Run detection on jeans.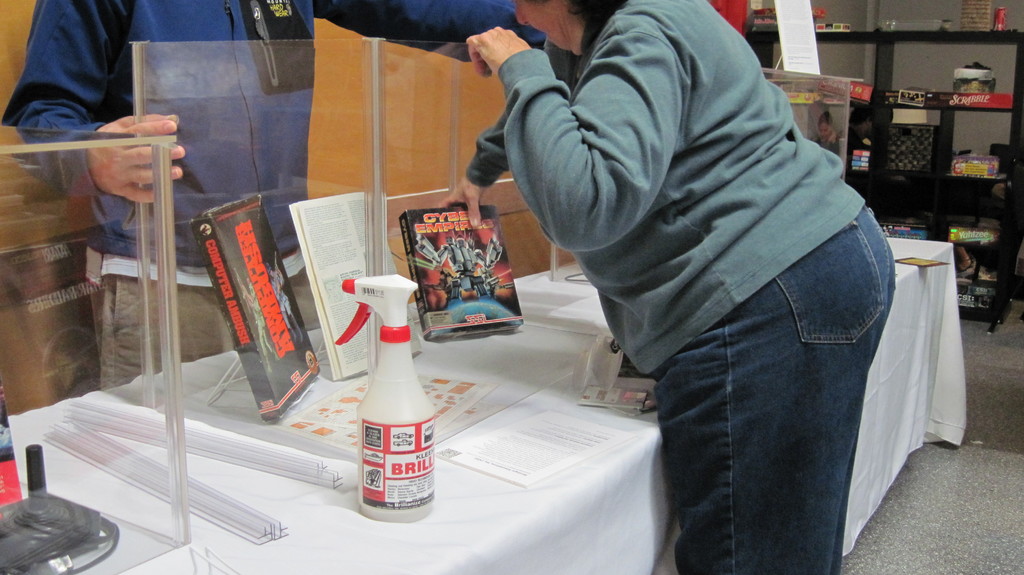
Result: pyautogui.locateOnScreen(620, 214, 913, 574).
